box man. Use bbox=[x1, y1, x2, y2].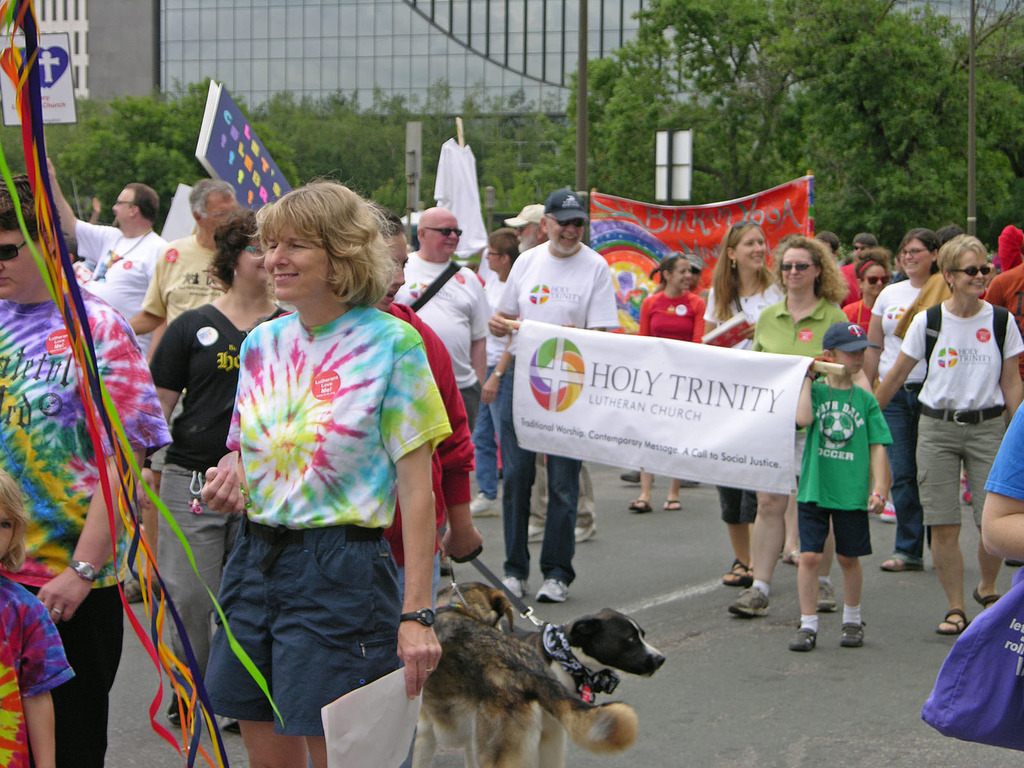
bbox=[501, 190, 620, 601].
